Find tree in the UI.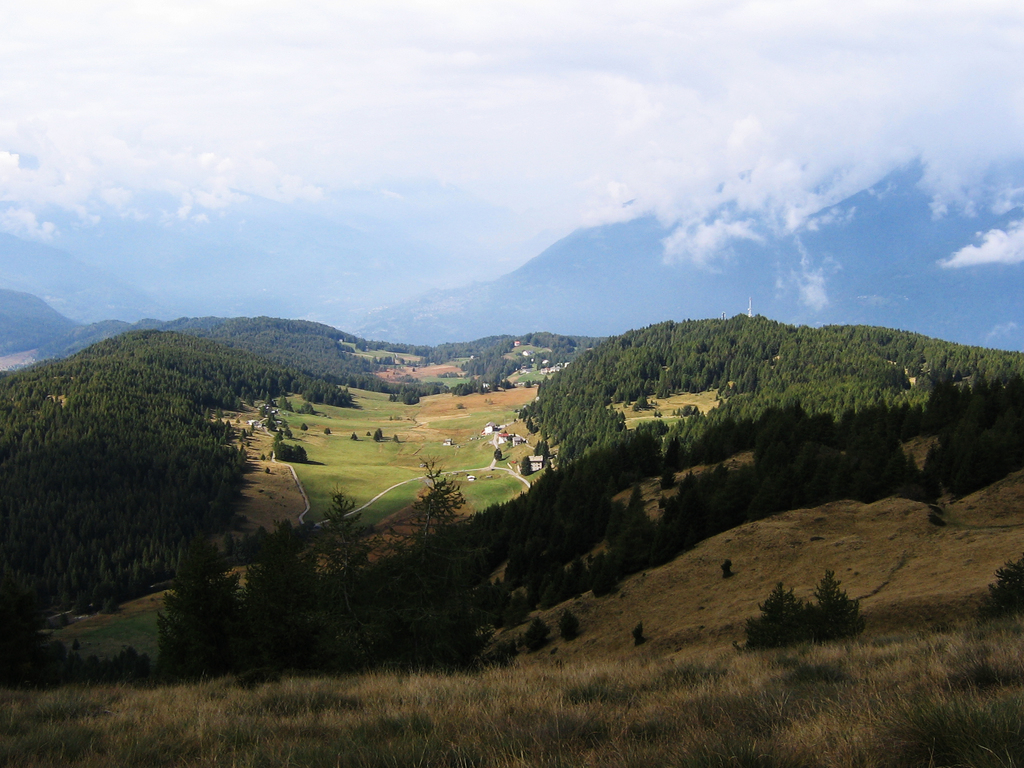
UI element at crop(520, 452, 531, 478).
